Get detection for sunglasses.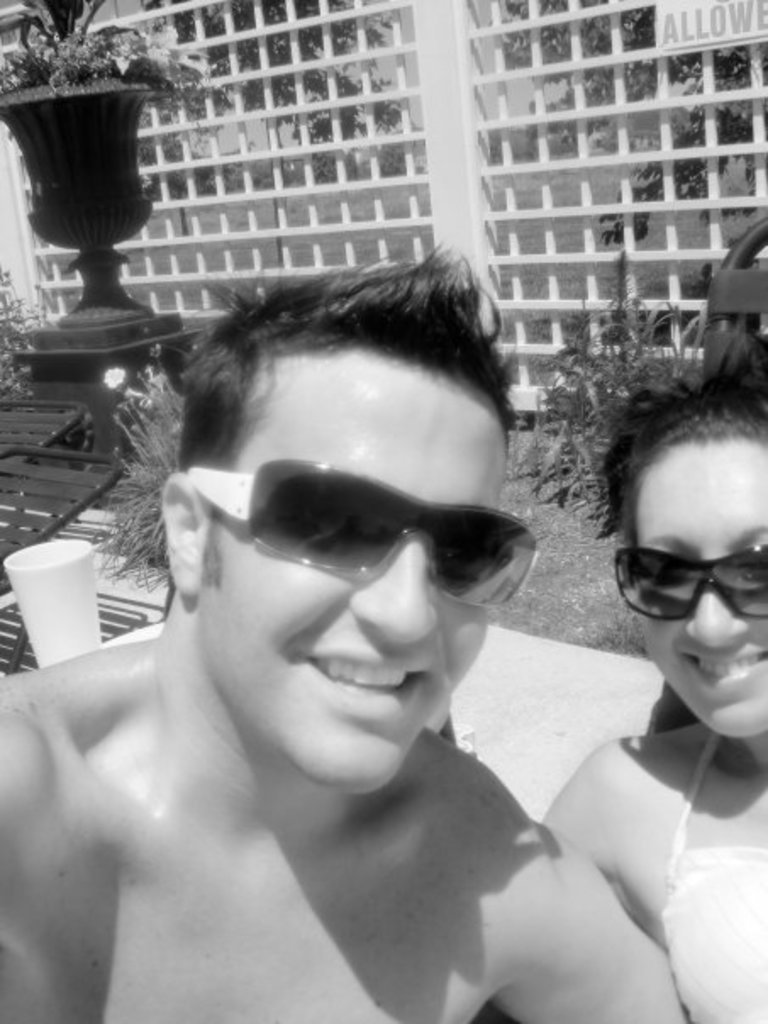
Detection: {"left": 619, "top": 544, "right": 766, "bottom": 631}.
